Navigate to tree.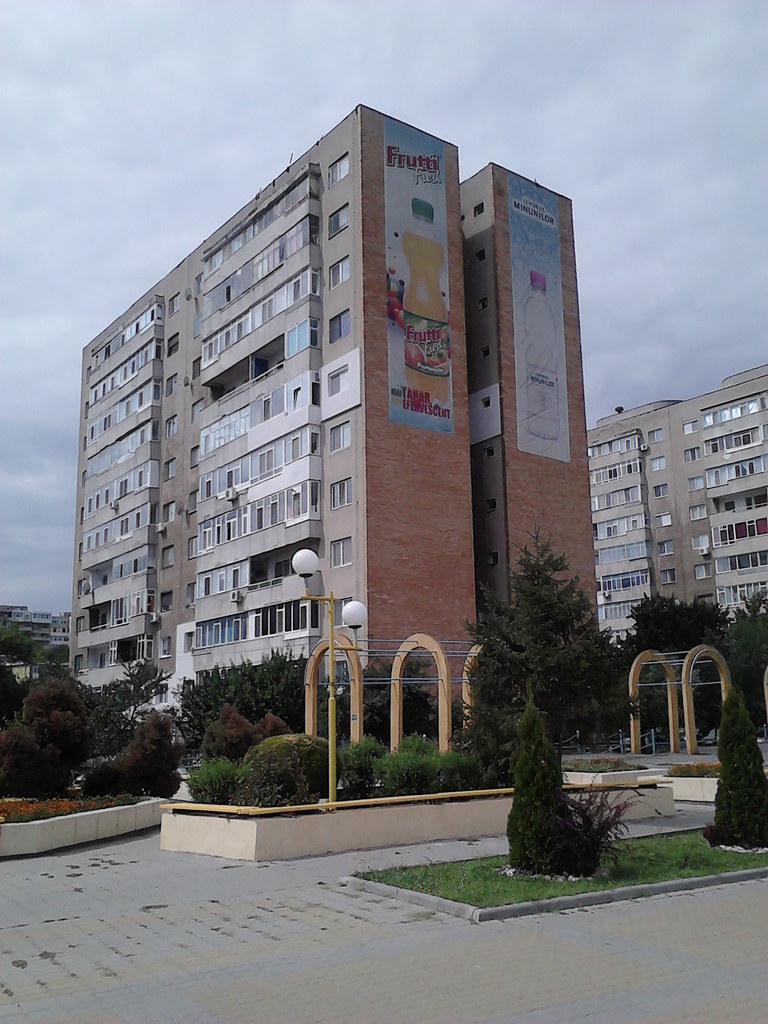
Navigation target: x1=0, y1=671, x2=127, y2=799.
